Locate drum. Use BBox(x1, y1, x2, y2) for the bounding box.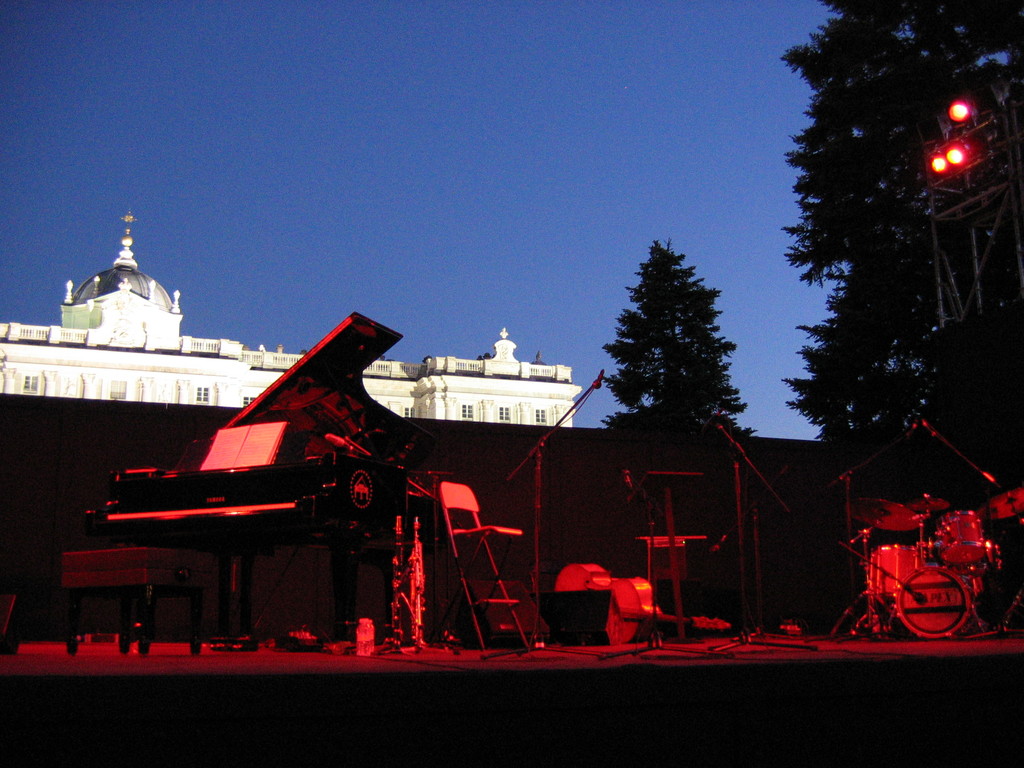
BBox(868, 544, 922, 612).
